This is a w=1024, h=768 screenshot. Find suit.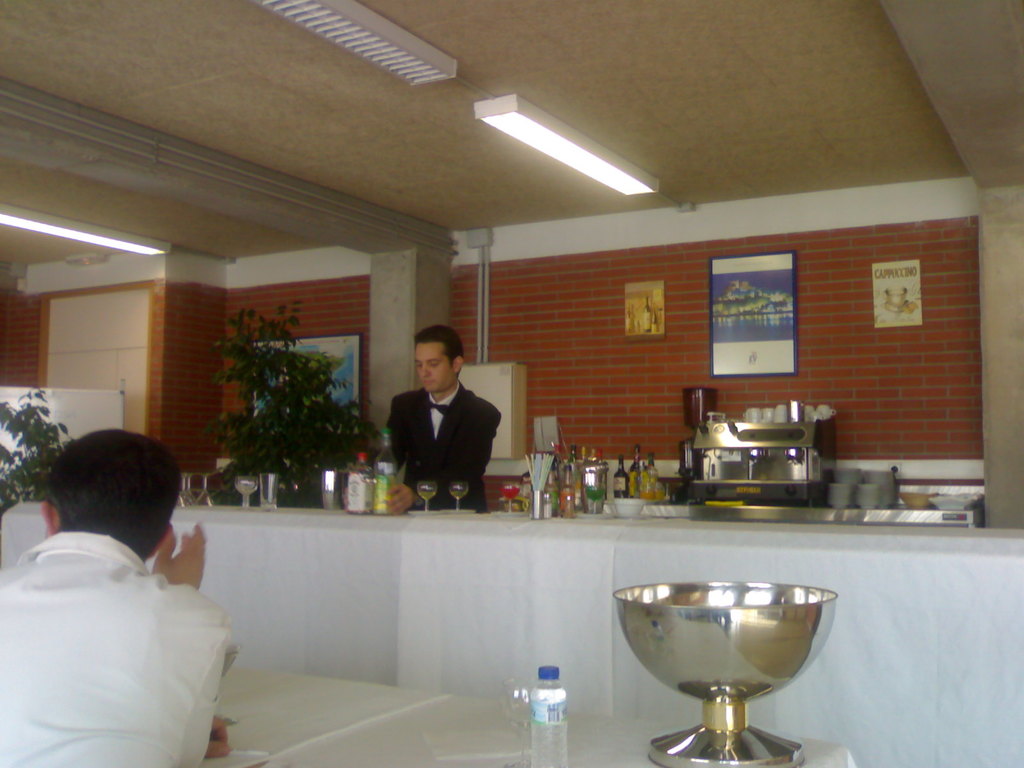
Bounding box: 379,362,505,515.
